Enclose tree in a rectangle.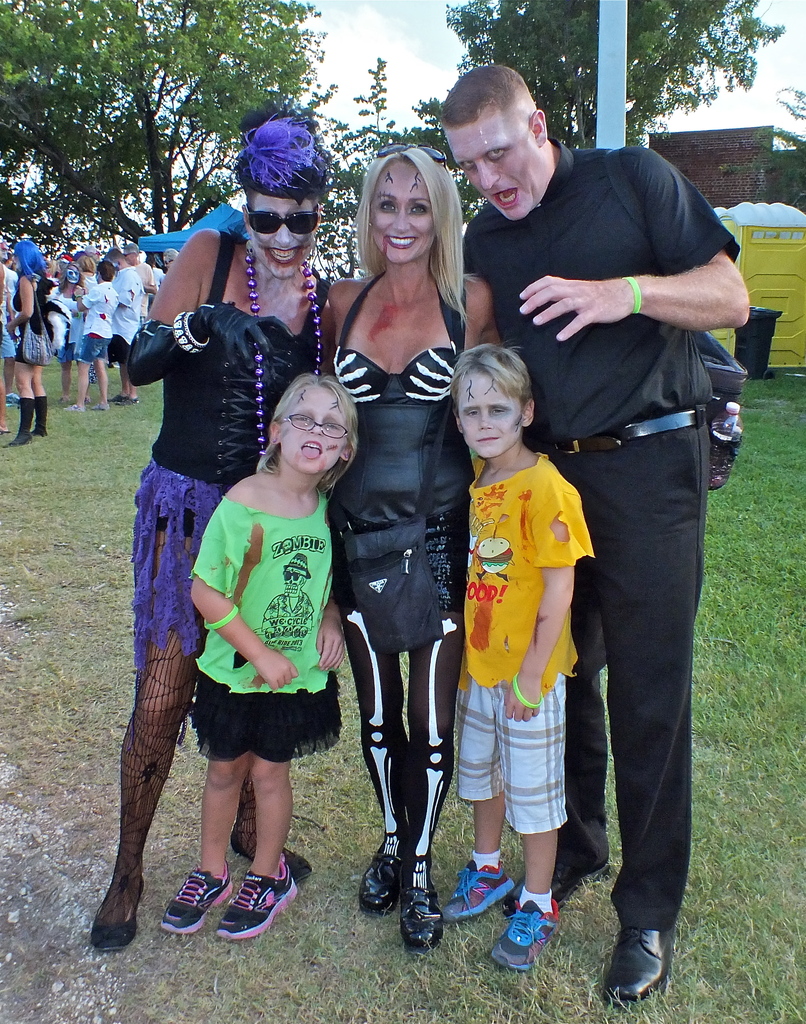
bbox=[296, 47, 490, 278].
